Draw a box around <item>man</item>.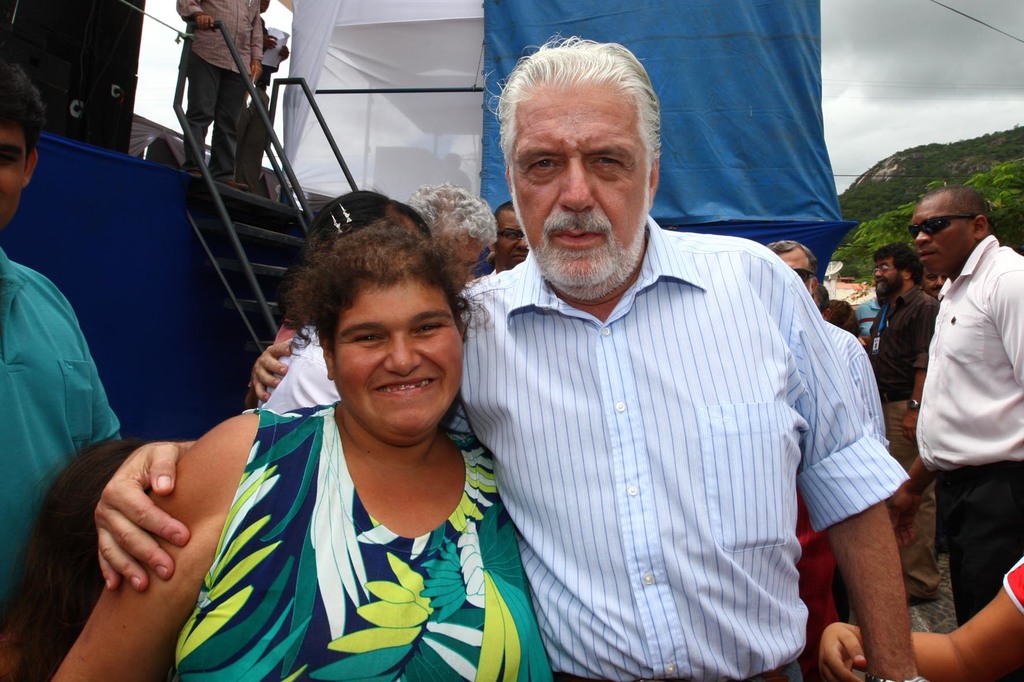
<bbox>170, 0, 266, 192</bbox>.
